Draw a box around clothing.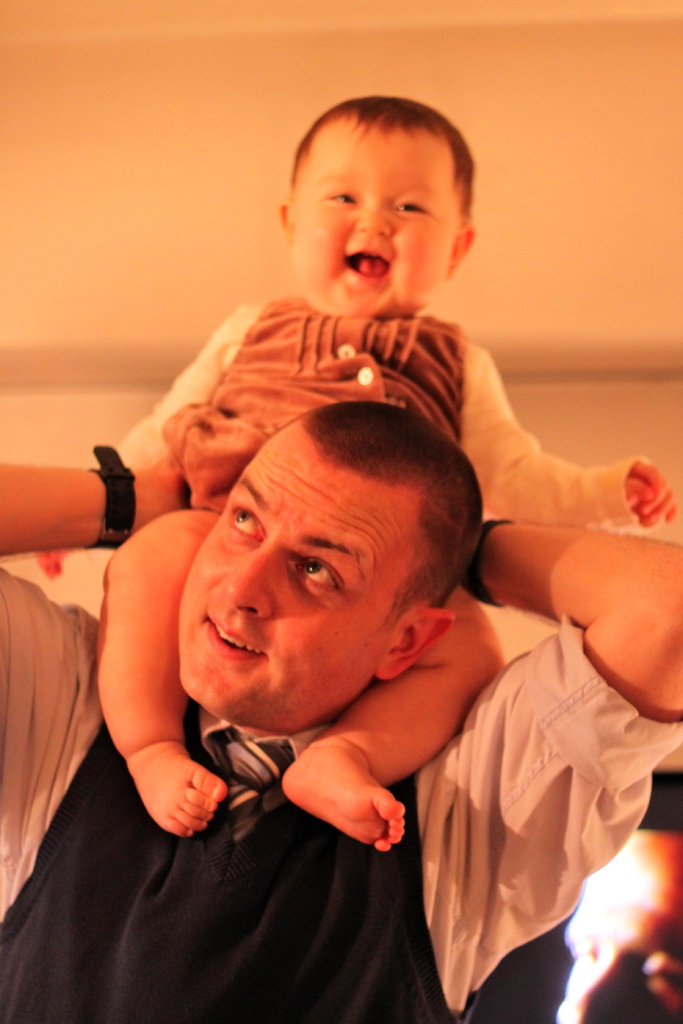
box=[90, 287, 659, 604].
